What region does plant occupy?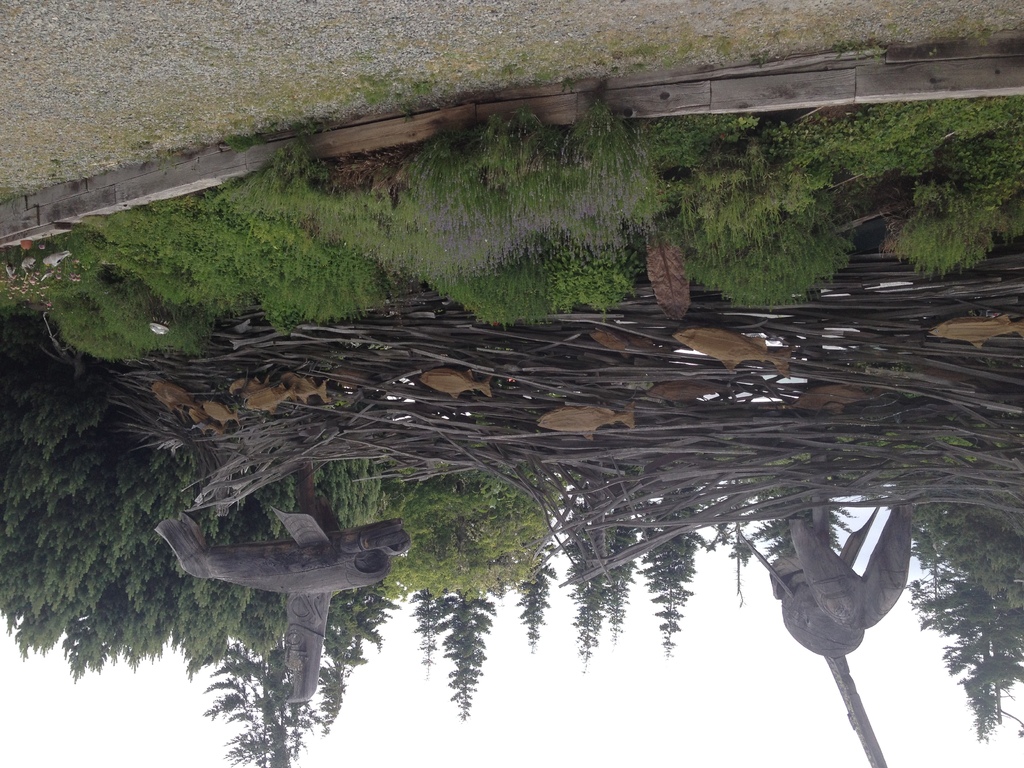
select_region(58, 223, 109, 279).
